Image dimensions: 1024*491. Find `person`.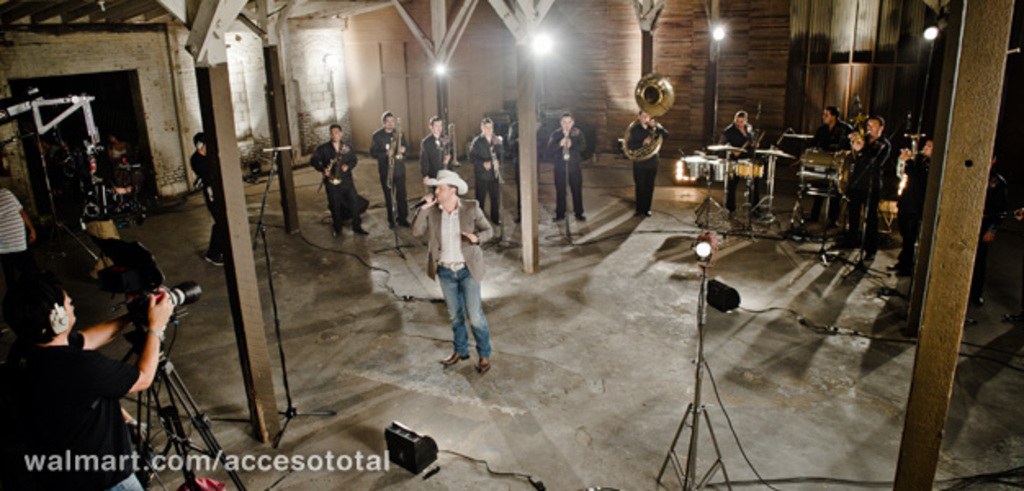
locate(188, 128, 221, 264).
